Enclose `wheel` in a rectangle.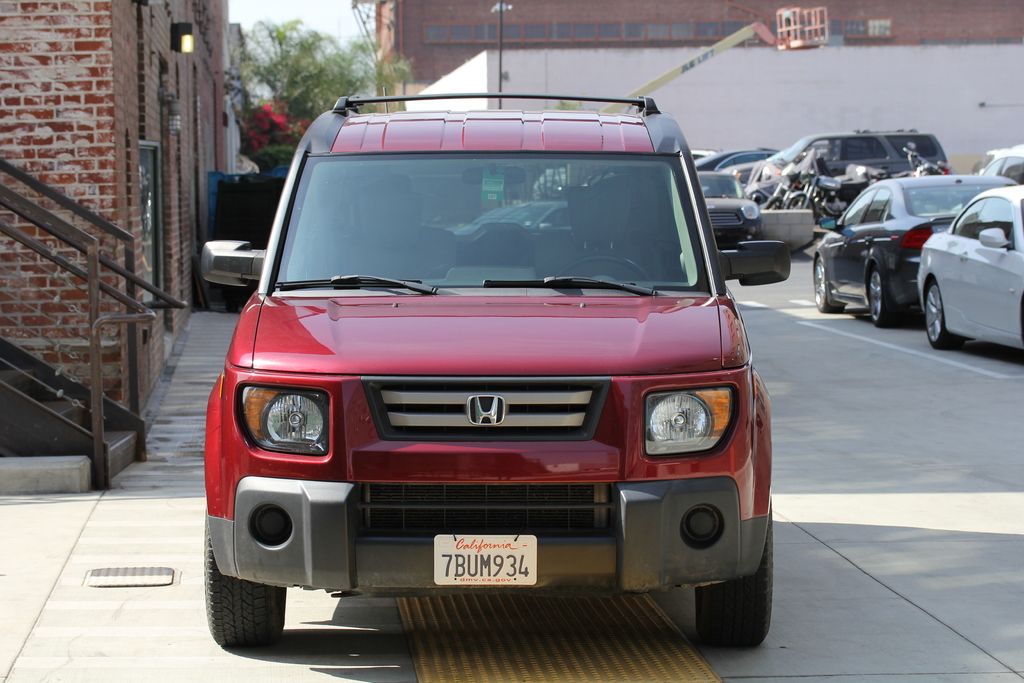
787, 195, 817, 215.
